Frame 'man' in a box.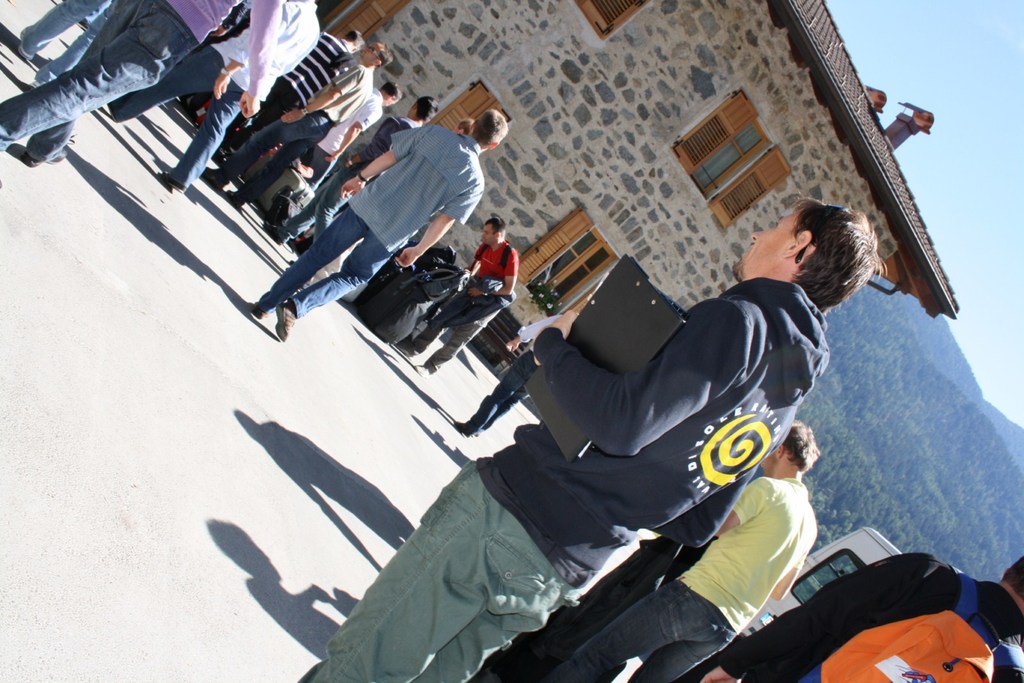
rect(0, 0, 286, 173).
